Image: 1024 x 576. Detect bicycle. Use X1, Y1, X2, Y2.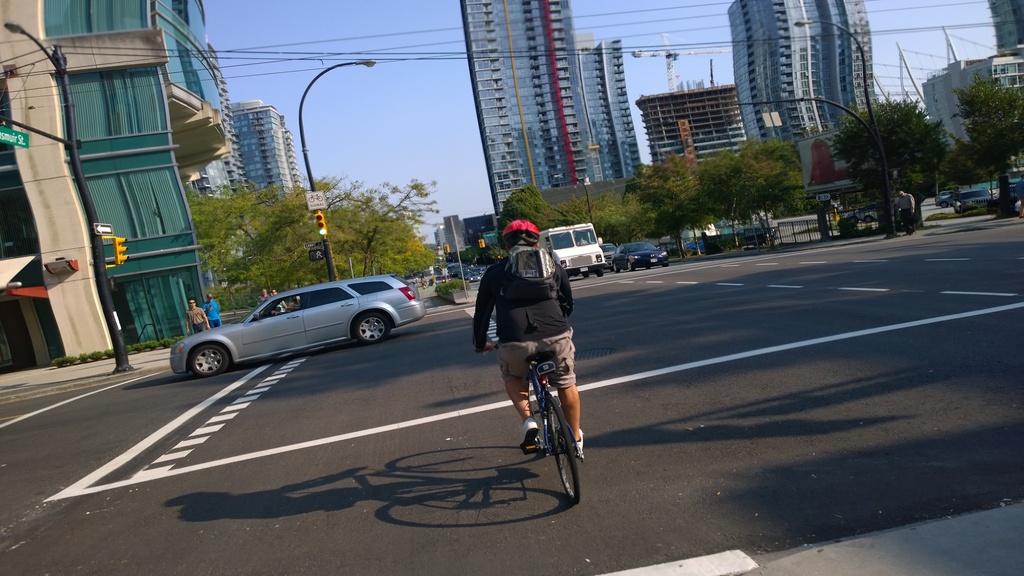
482, 344, 586, 507.
